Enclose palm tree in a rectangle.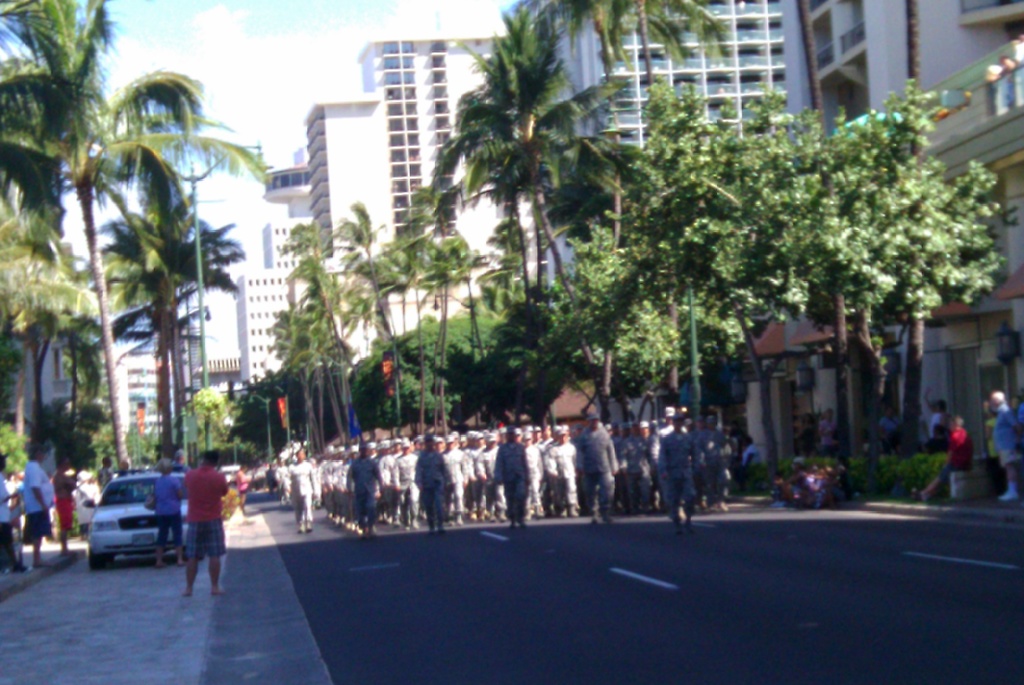
284 219 355 431.
